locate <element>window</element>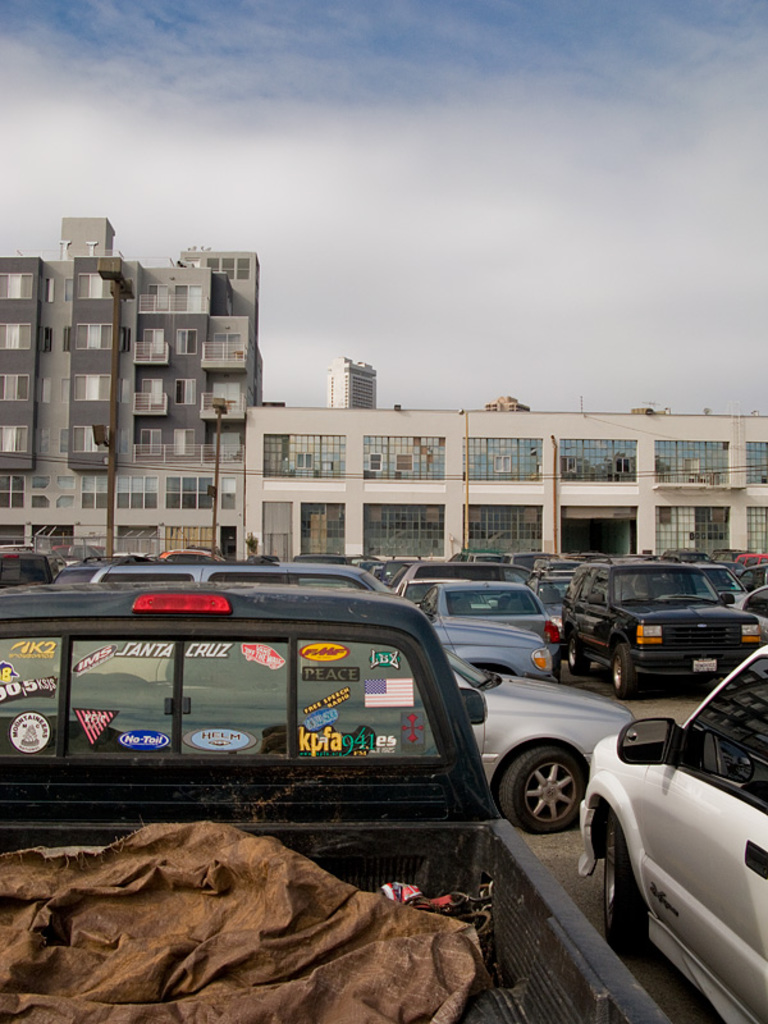
70/371/111/397
